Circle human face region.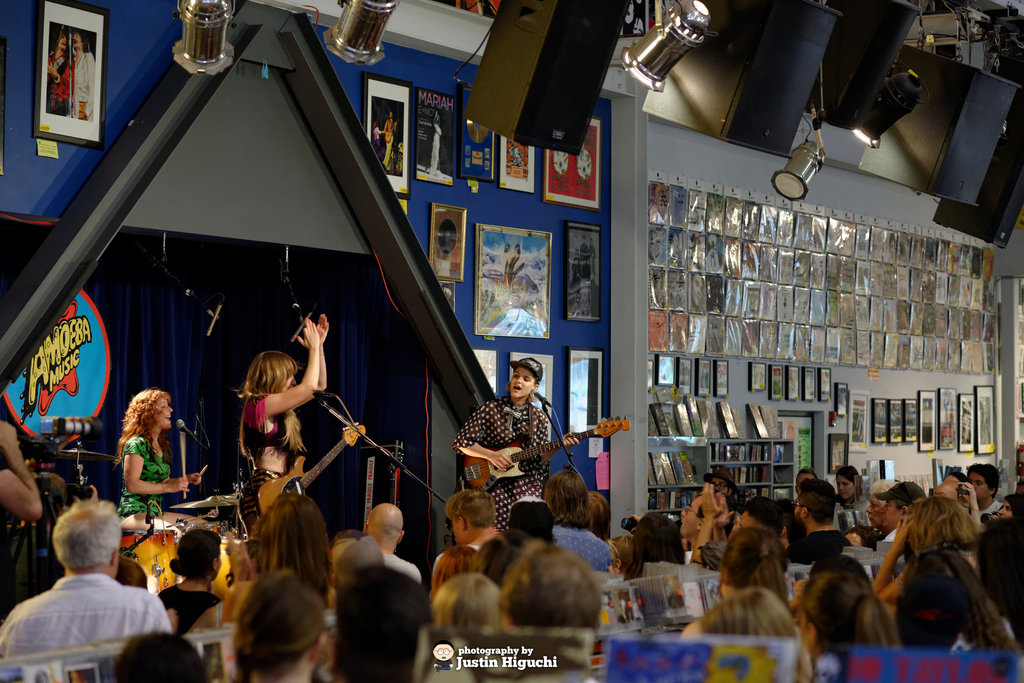
Region: bbox(157, 395, 177, 432).
